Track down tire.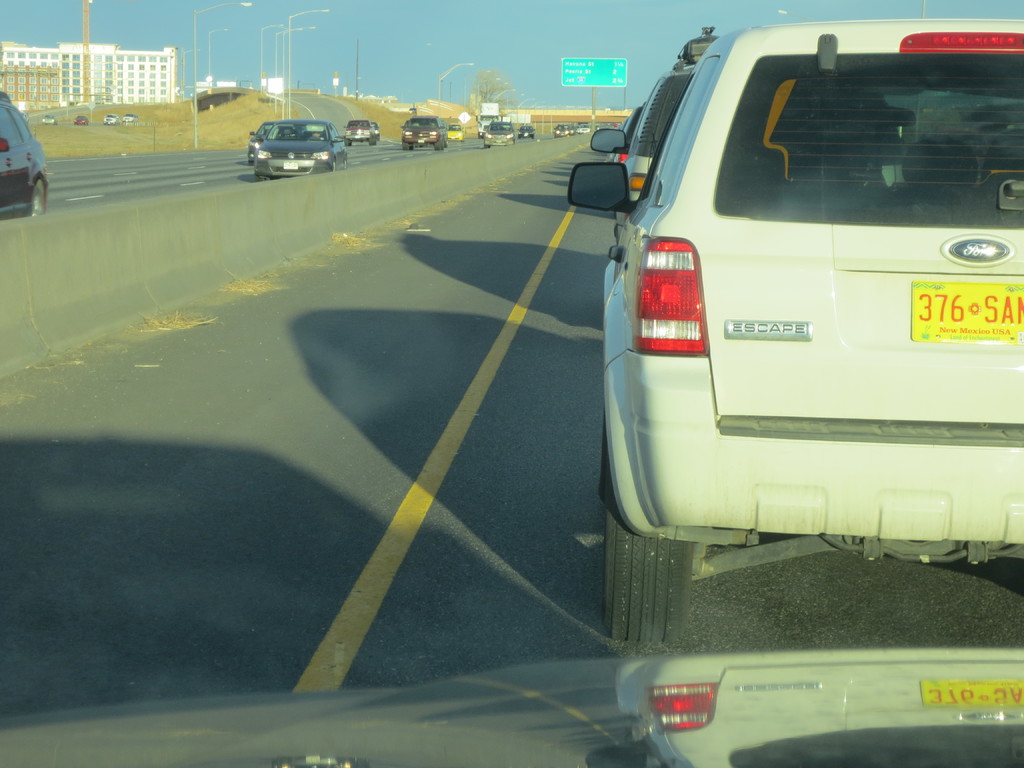
Tracked to (x1=342, y1=138, x2=349, y2=147).
